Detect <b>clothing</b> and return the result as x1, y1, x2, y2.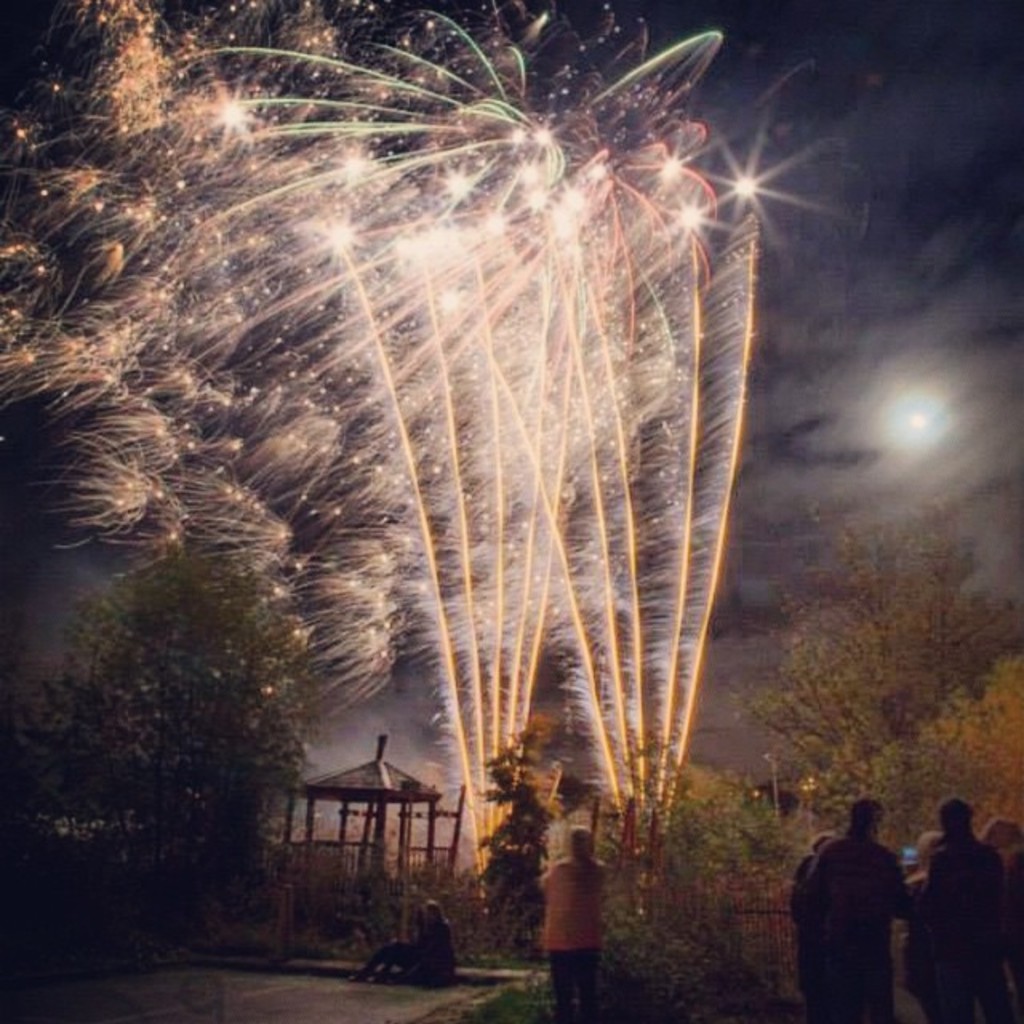
523, 853, 616, 1022.
